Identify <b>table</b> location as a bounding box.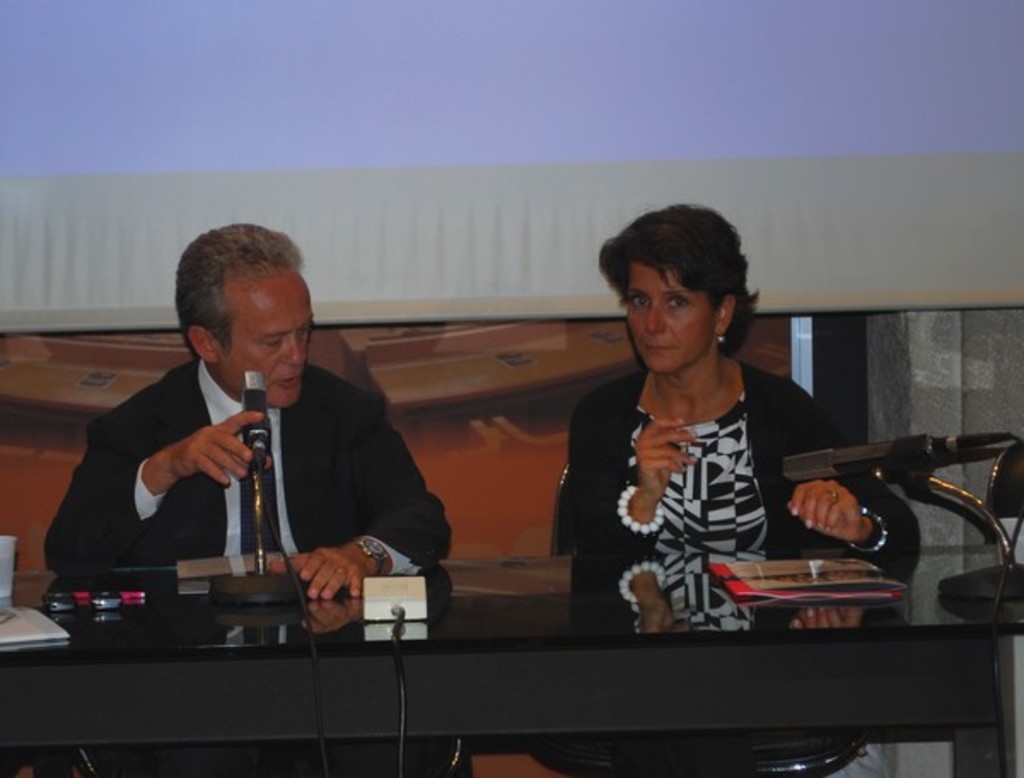
(0,572,1022,776).
